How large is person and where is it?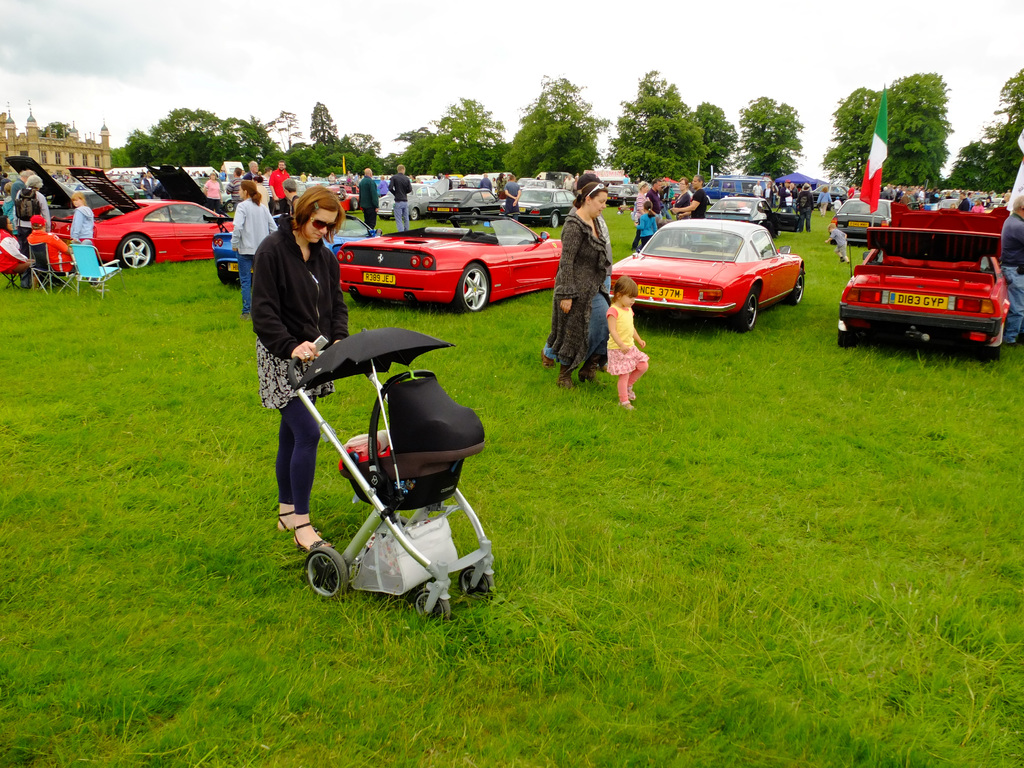
Bounding box: left=493, top=172, right=508, bottom=202.
